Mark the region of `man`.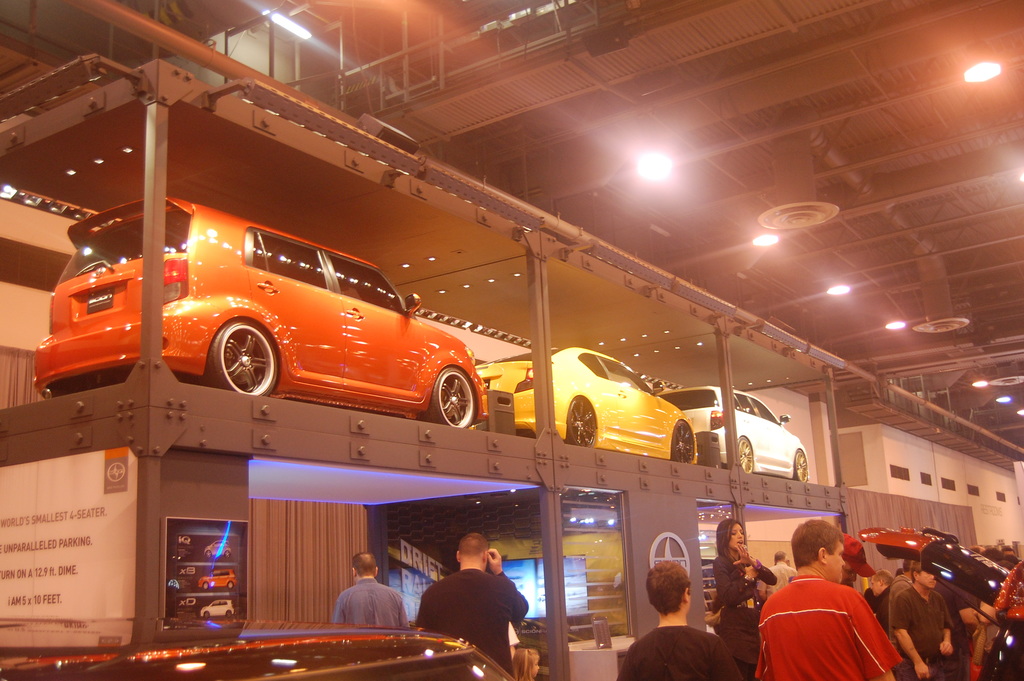
Region: 415 550 536 668.
